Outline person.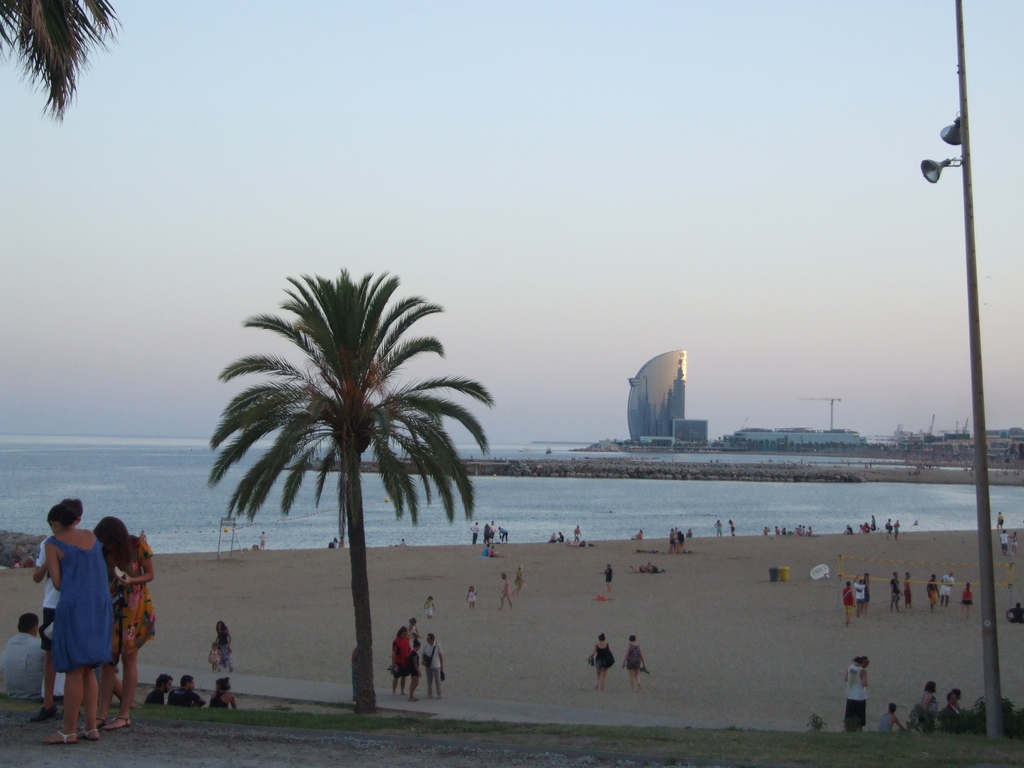
Outline: box(482, 543, 488, 557).
